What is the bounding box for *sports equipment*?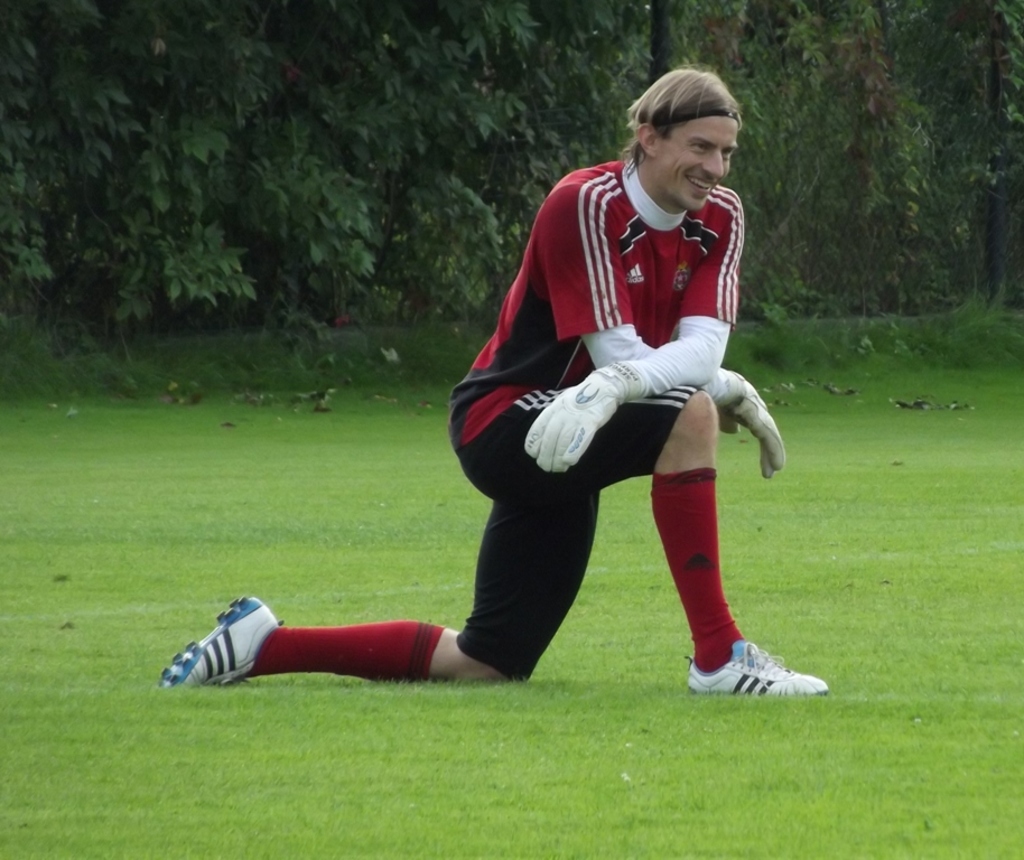
(706, 363, 788, 479).
